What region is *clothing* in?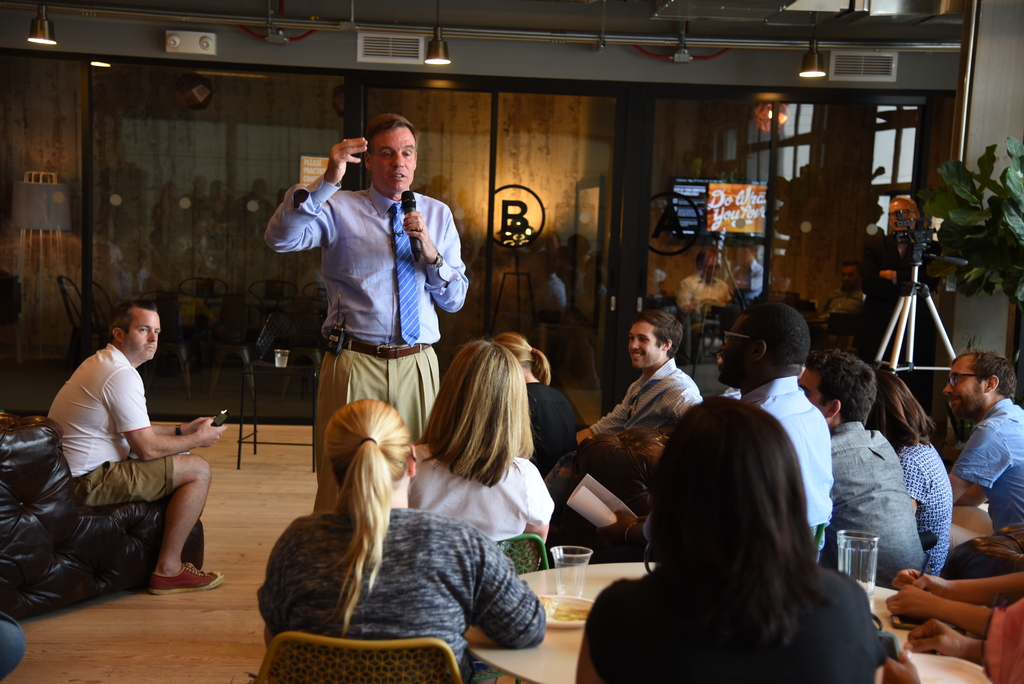
257, 174, 470, 478.
